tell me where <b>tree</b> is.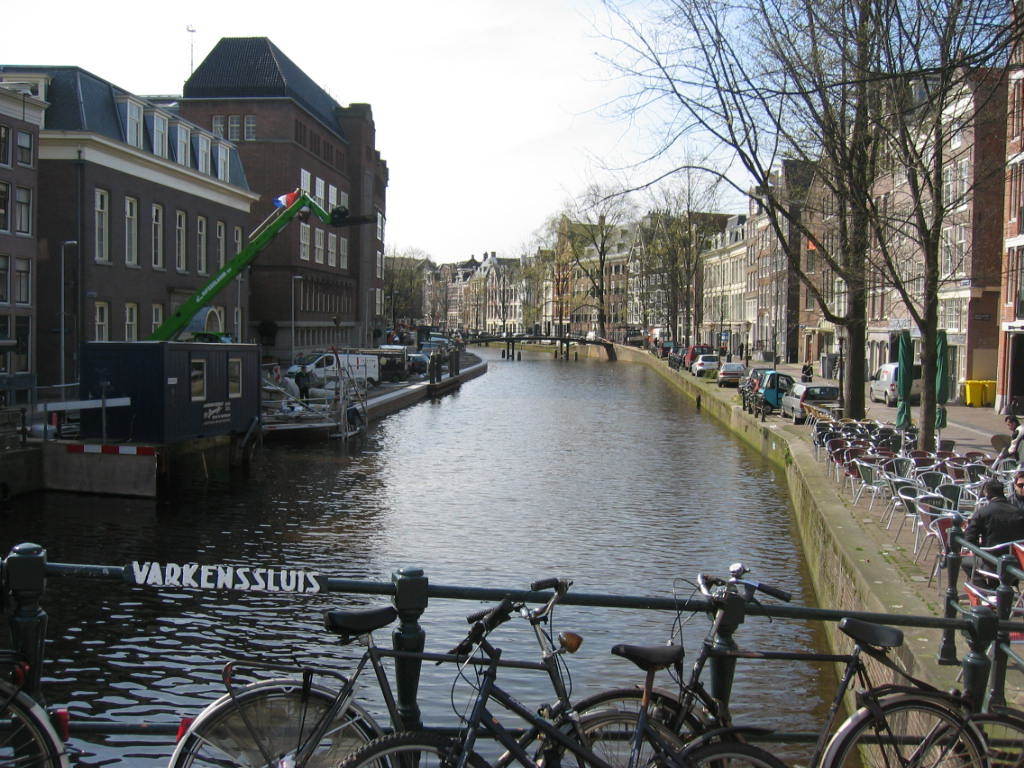
<b>tree</b> is at select_region(523, 166, 630, 335).
